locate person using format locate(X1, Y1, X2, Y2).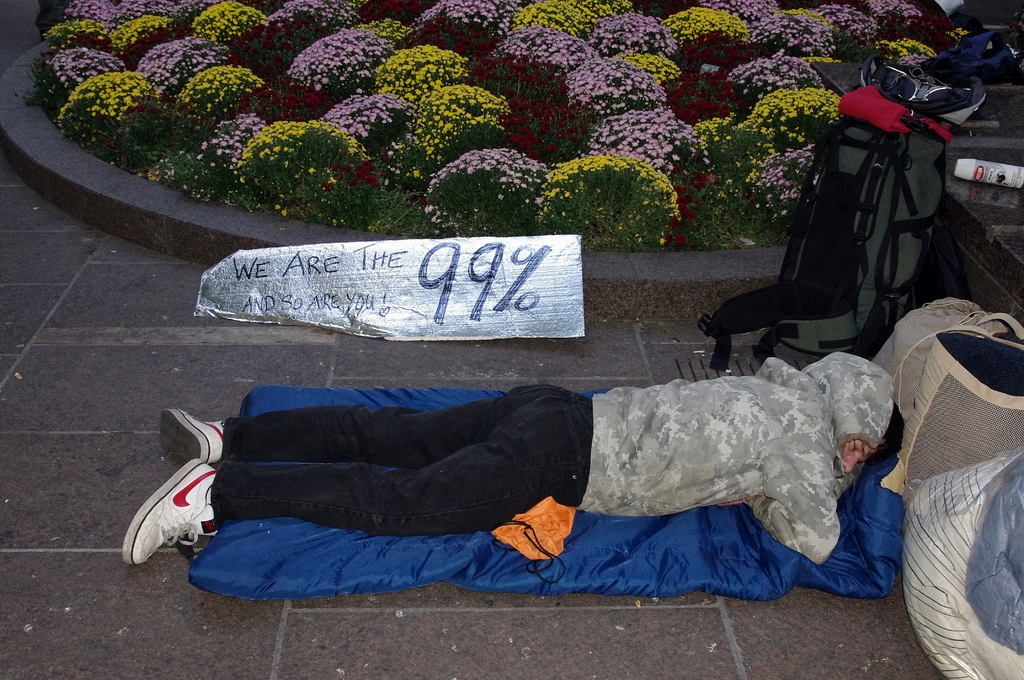
locate(112, 344, 931, 563).
